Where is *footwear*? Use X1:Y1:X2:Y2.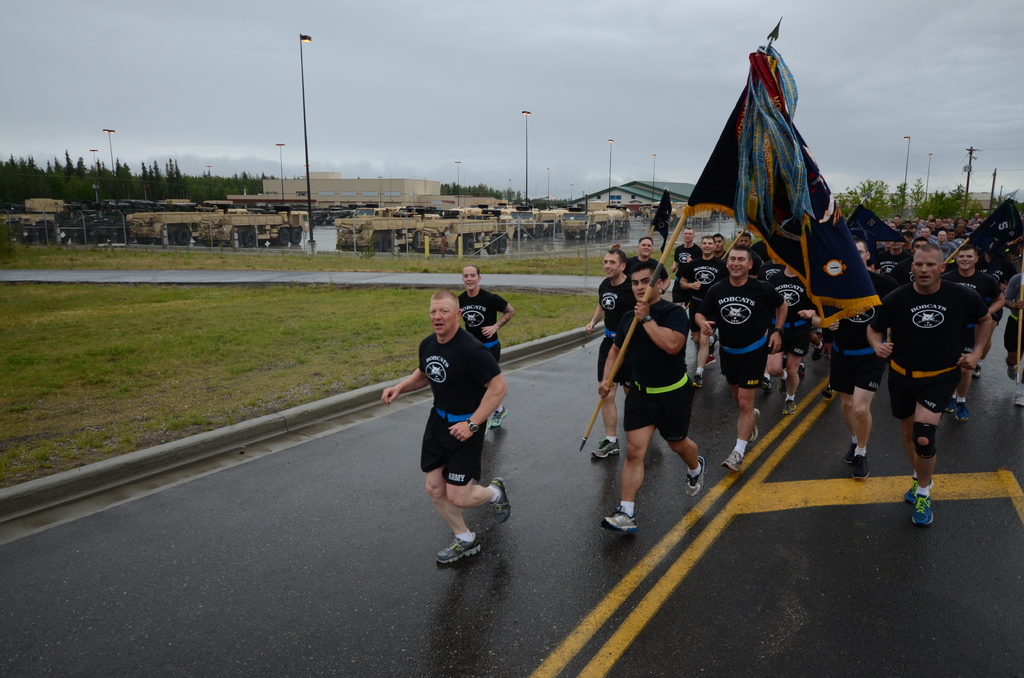
821:380:837:405.
